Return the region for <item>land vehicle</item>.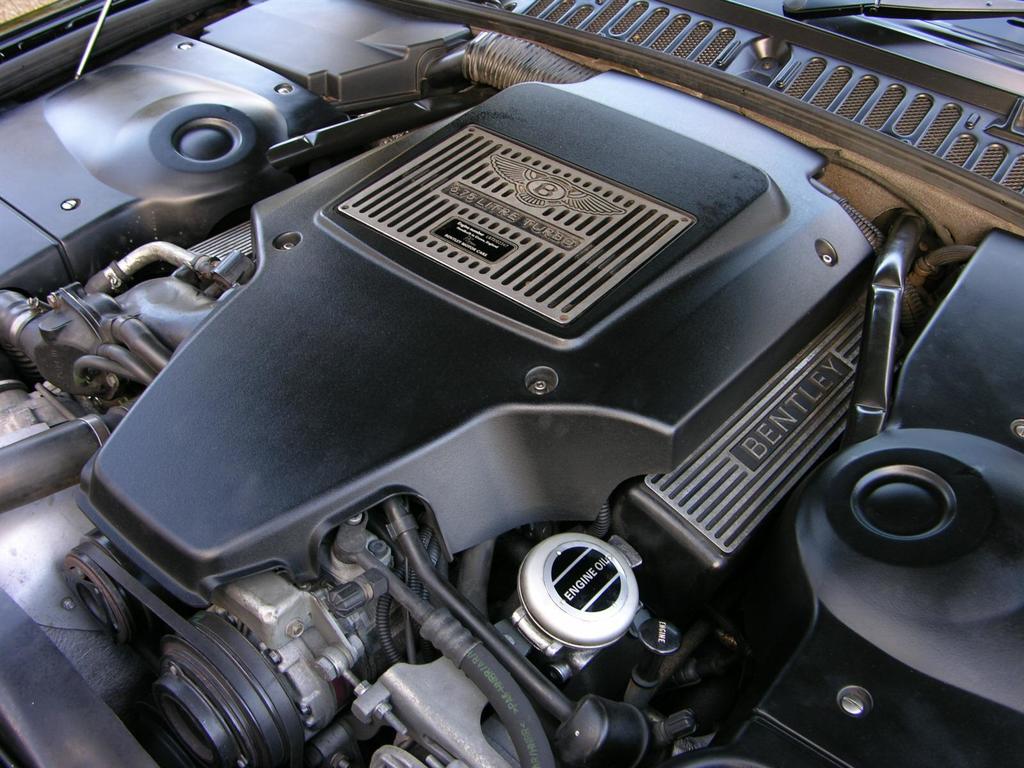
box=[0, 0, 1023, 767].
